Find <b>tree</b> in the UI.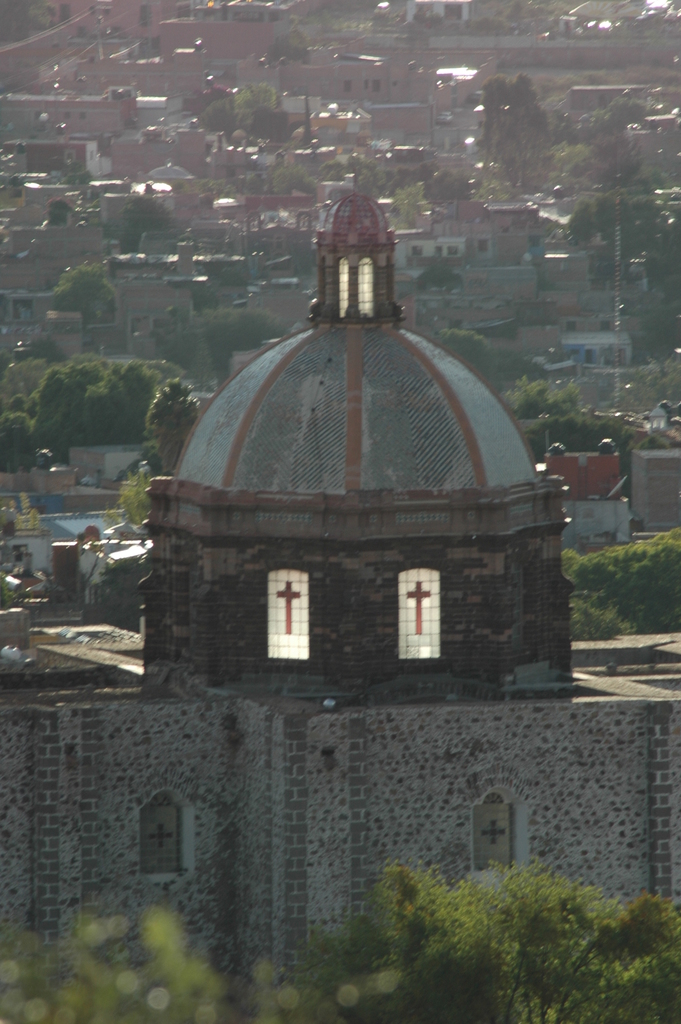
UI element at {"left": 438, "top": 330, "right": 644, "bottom": 447}.
